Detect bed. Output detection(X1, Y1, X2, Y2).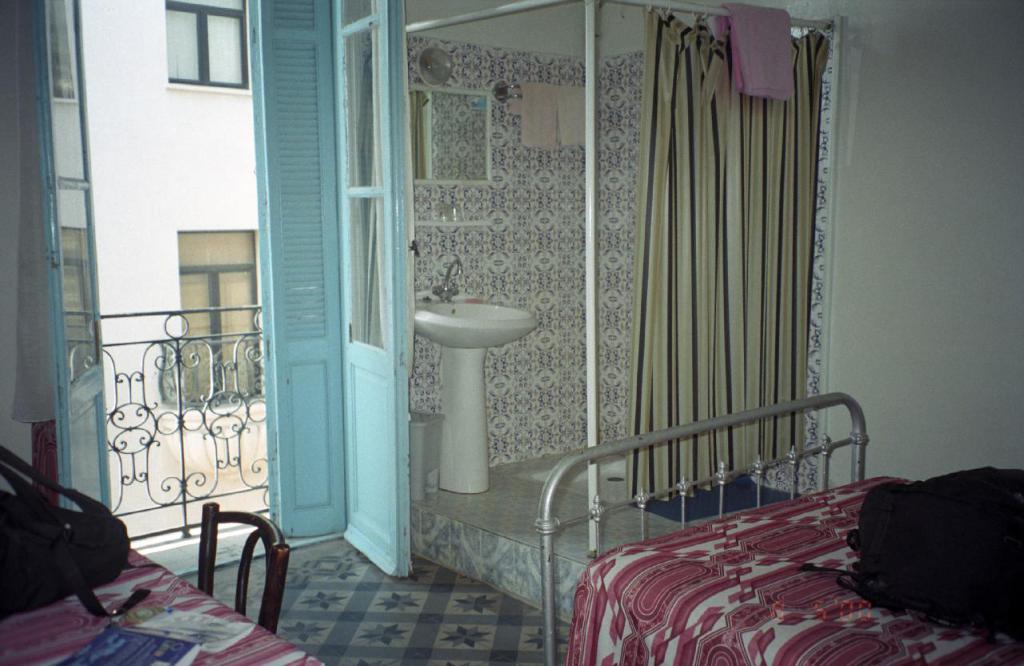
detection(547, 443, 1010, 665).
